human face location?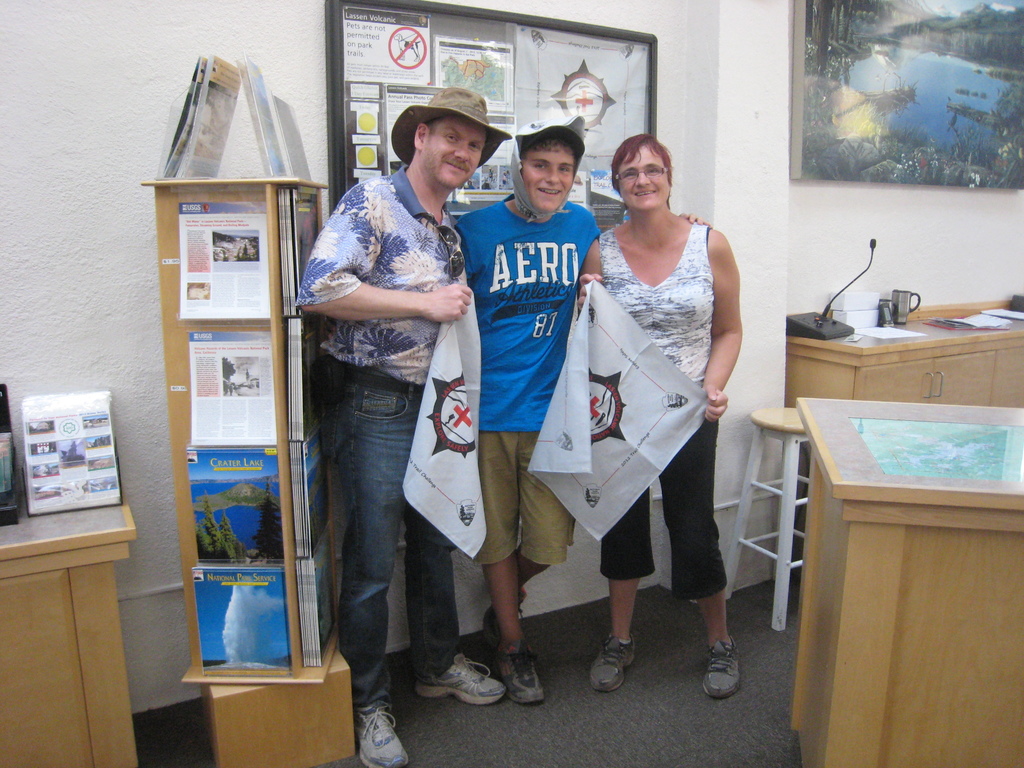
bbox(618, 143, 671, 210)
